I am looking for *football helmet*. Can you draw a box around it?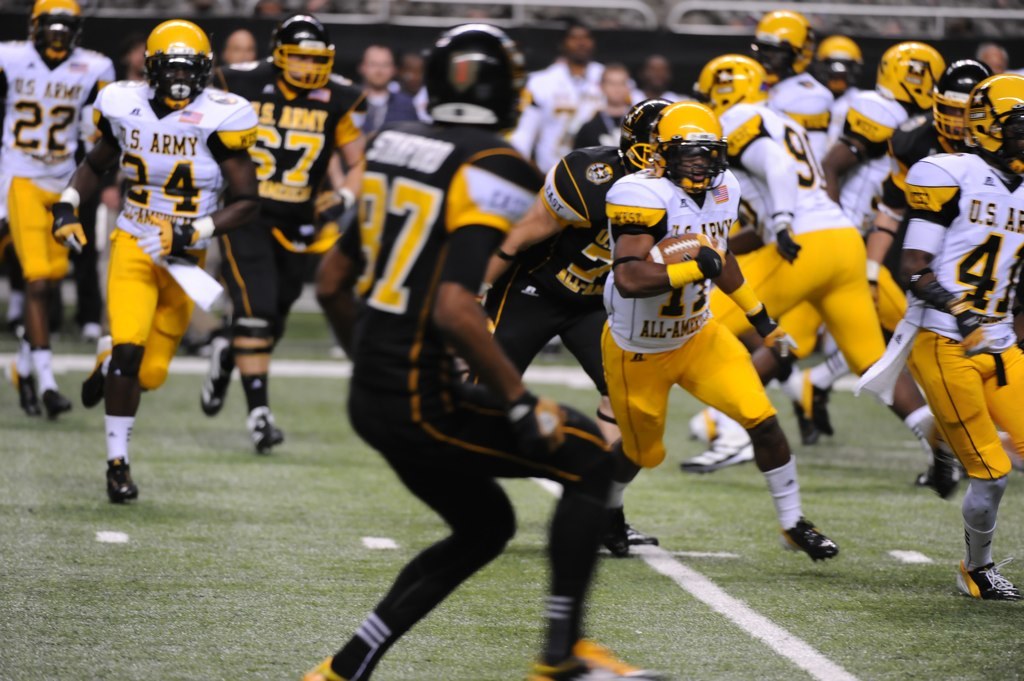
Sure, the bounding box is pyautogui.locateOnScreen(752, 6, 819, 77).
